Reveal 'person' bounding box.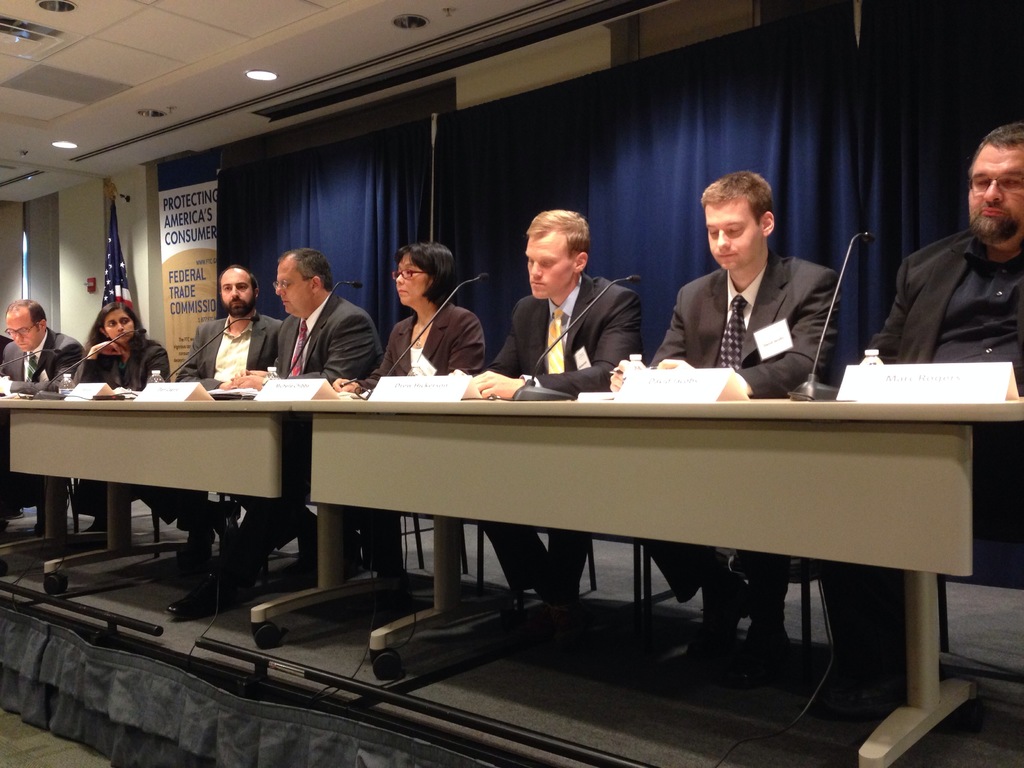
Revealed: (left=614, top=165, right=842, bottom=656).
